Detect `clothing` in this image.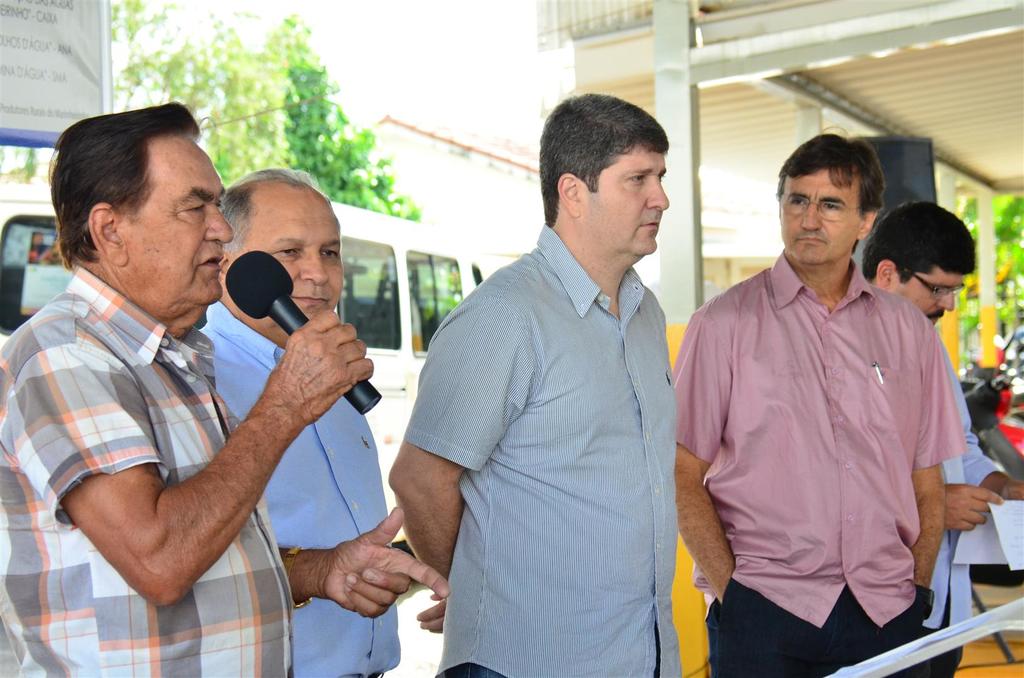
Detection: [0,265,299,677].
